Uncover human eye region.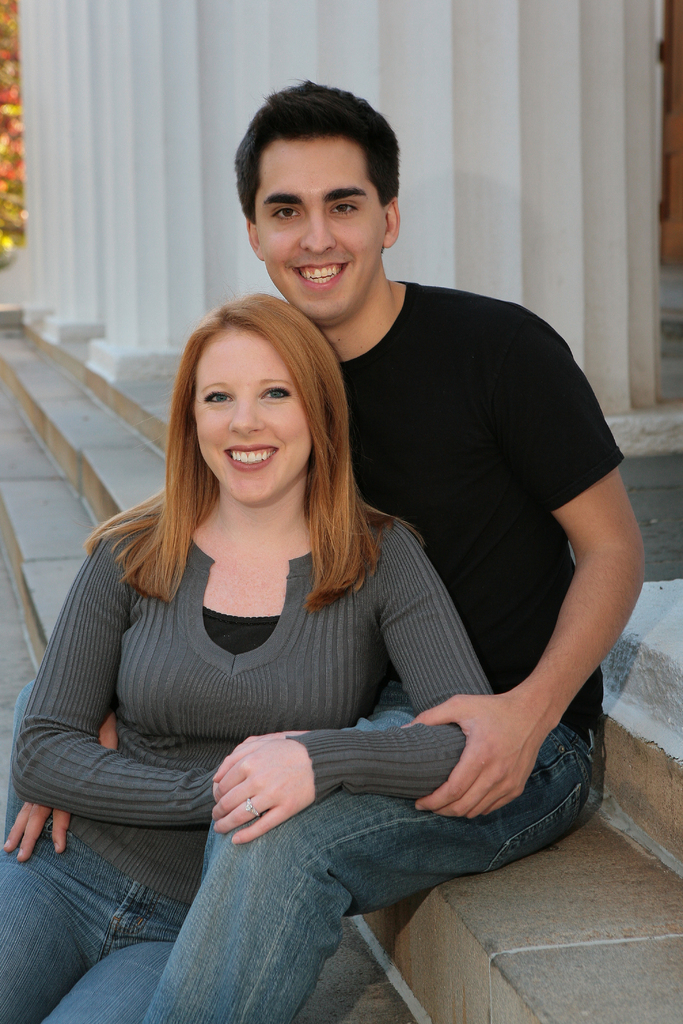
Uncovered: locate(258, 383, 295, 411).
